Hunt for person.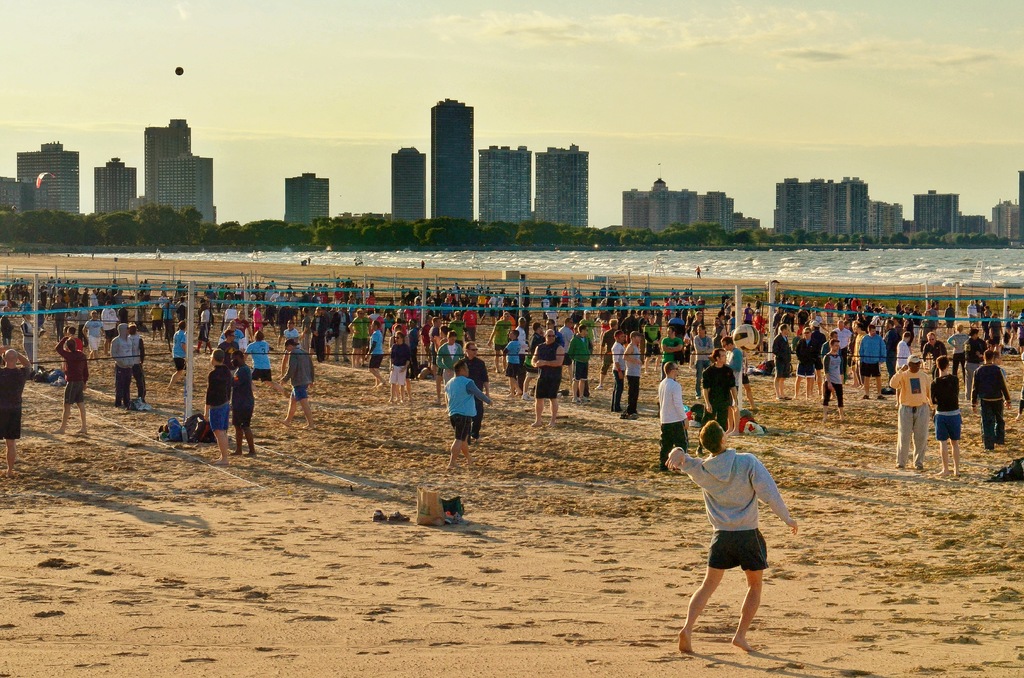
Hunted down at Rect(567, 323, 591, 407).
